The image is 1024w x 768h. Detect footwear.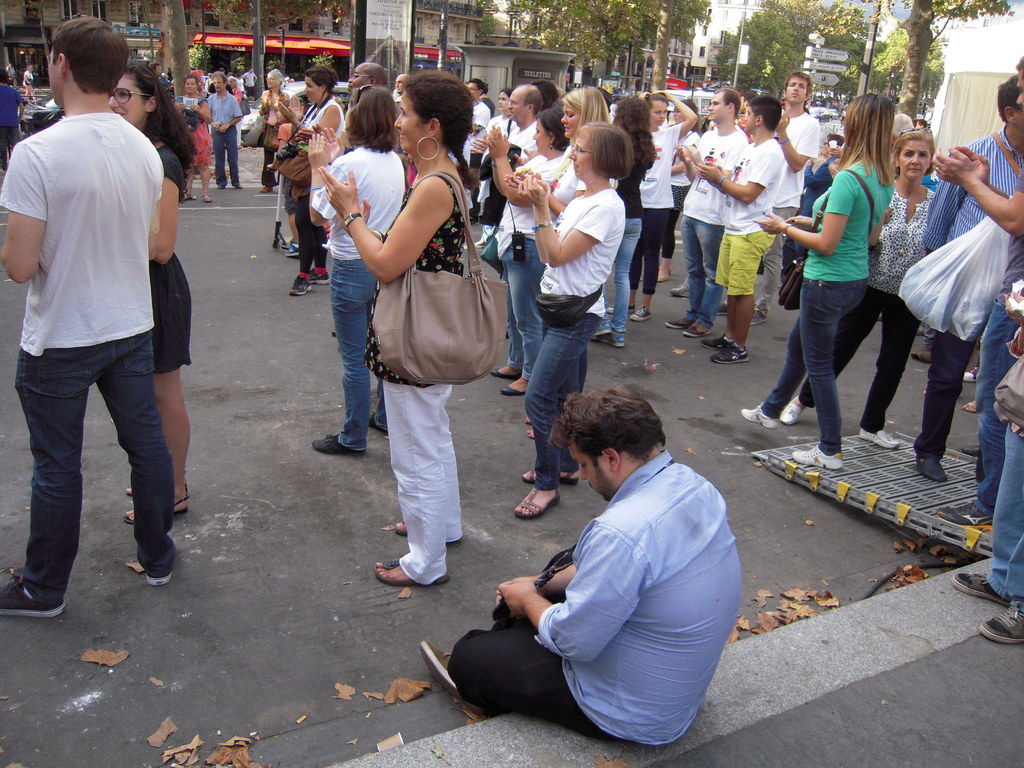
Detection: region(710, 344, 748, 365).
